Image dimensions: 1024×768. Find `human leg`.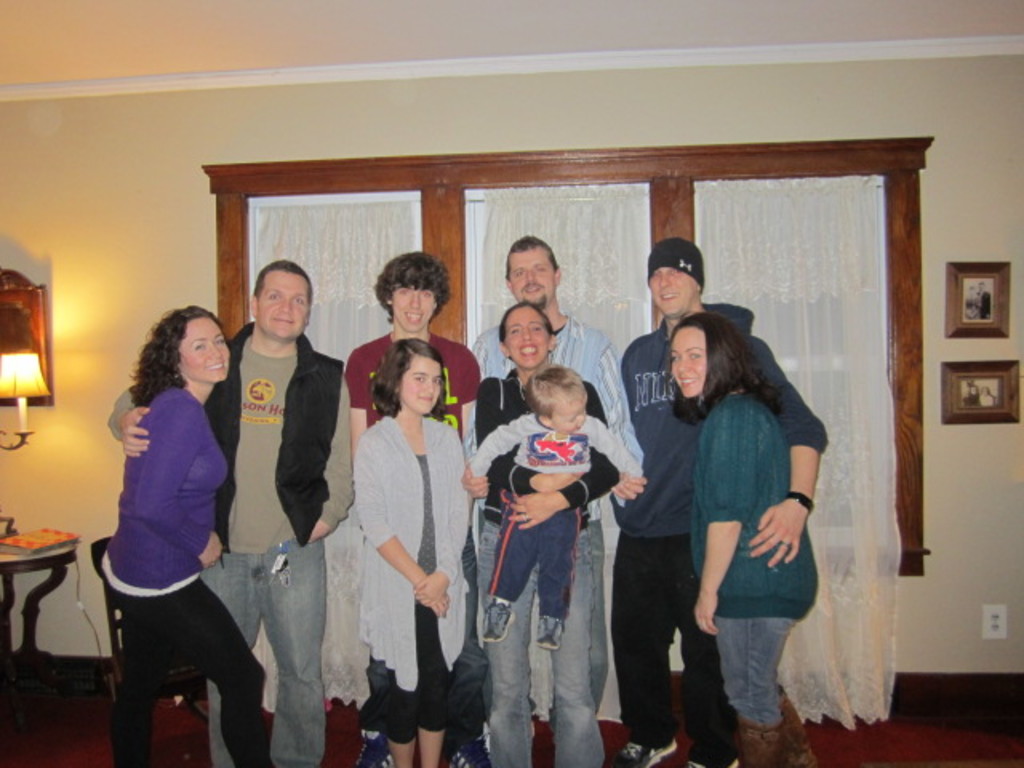
[left=533, top=518, right=603, bottom=766].
